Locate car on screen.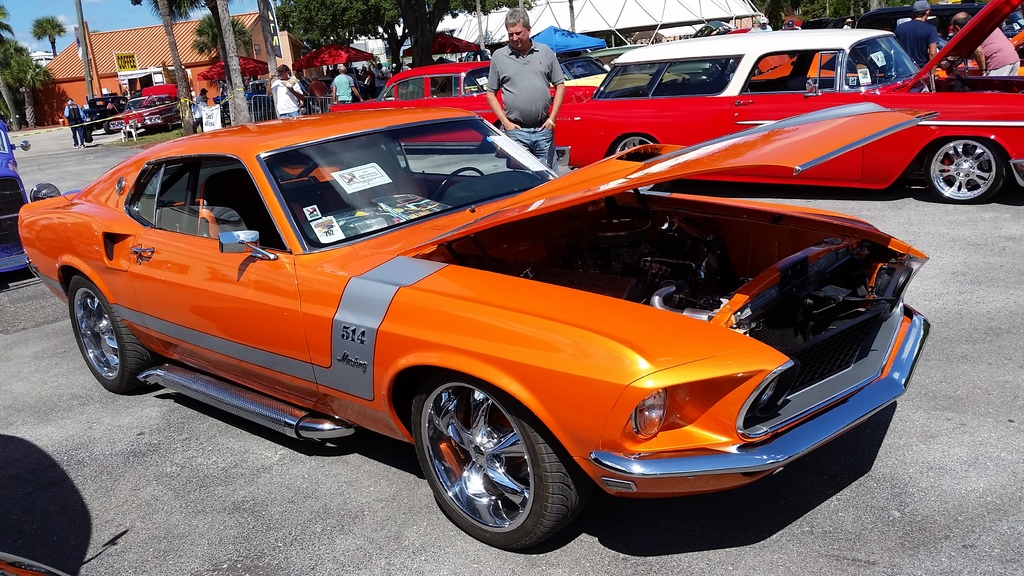
On screen at pyautogui.locateOnScreen(547, 0, 1023, 198).
